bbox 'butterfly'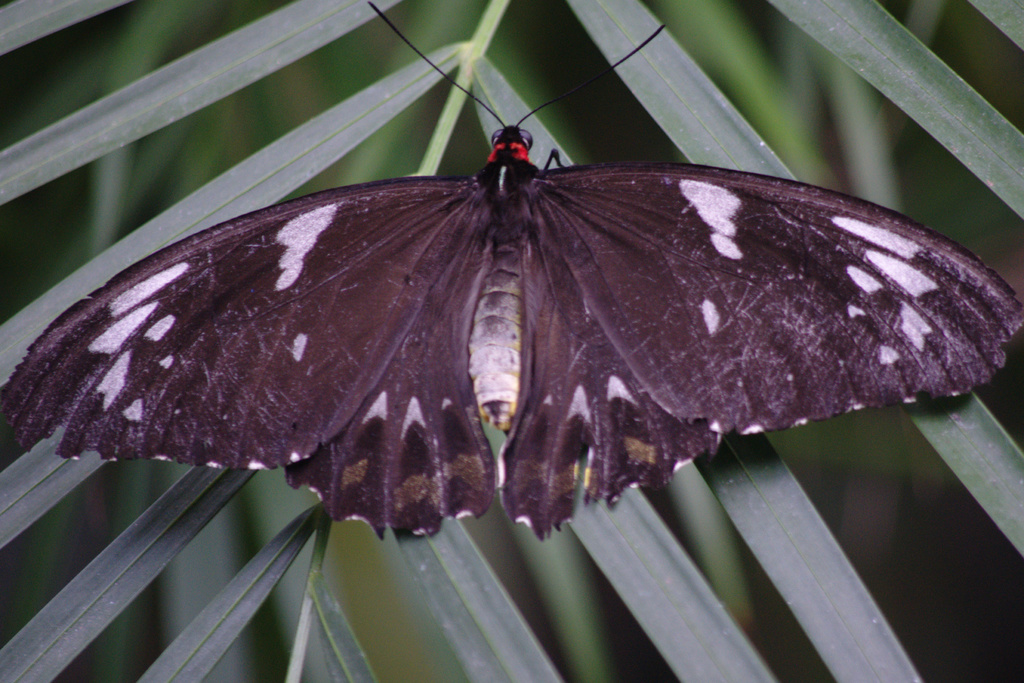
bbox=(70, 67, 978, 557)
